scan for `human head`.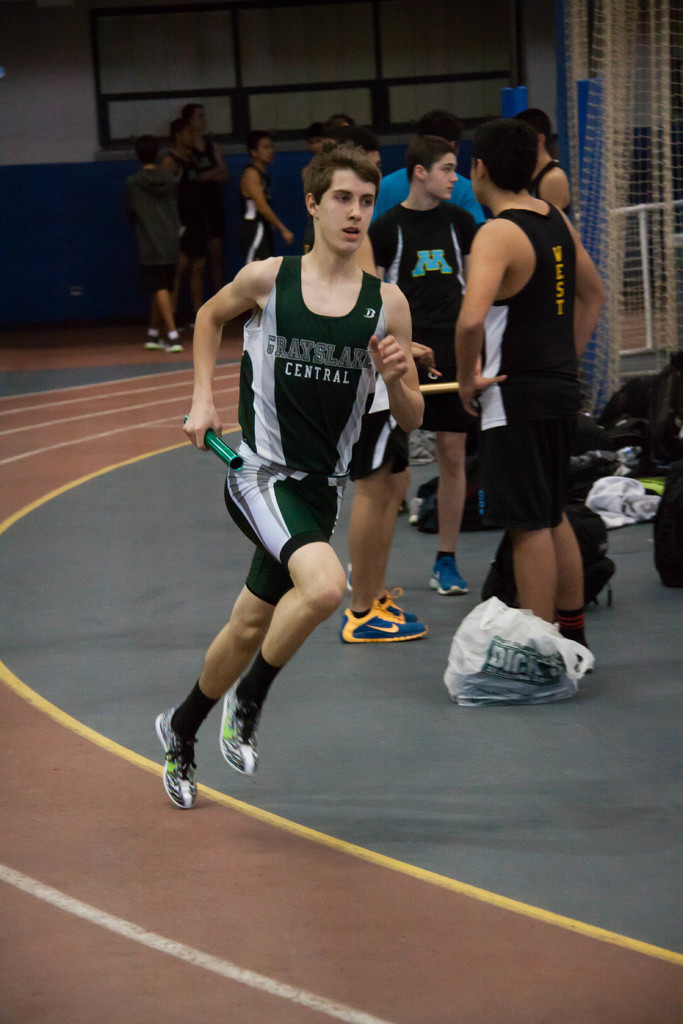
Scan result: (left=403, top=136, right=459, bottom=200).
